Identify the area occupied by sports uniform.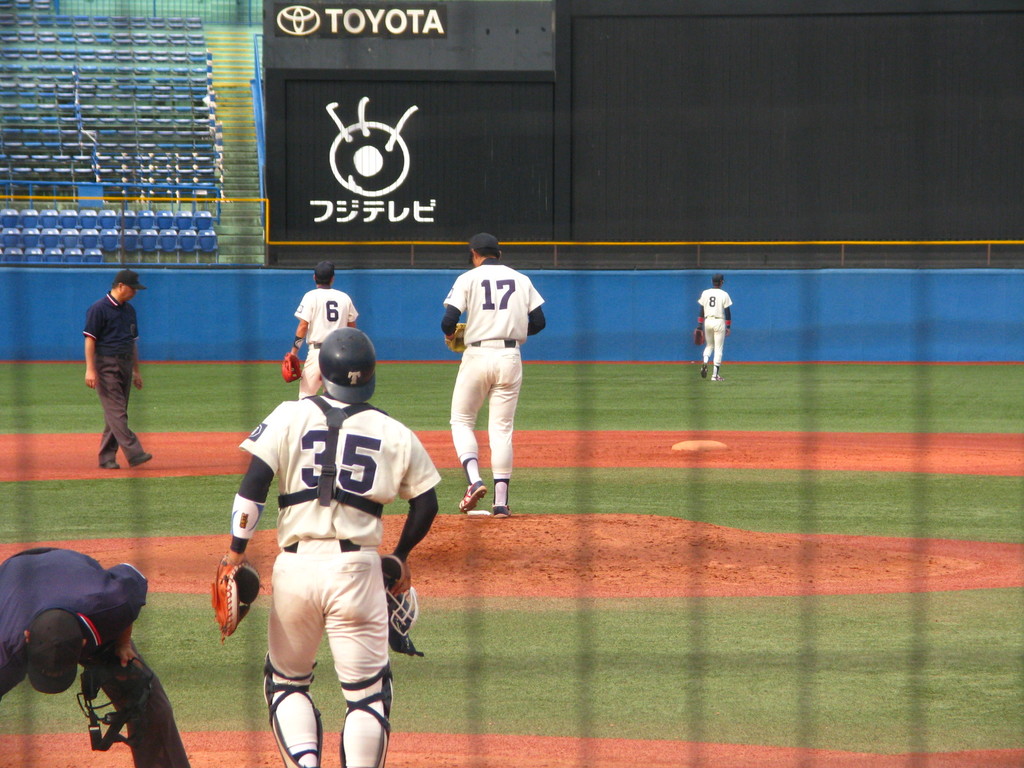
Area: l=692, t=273, r=735, b=381.
